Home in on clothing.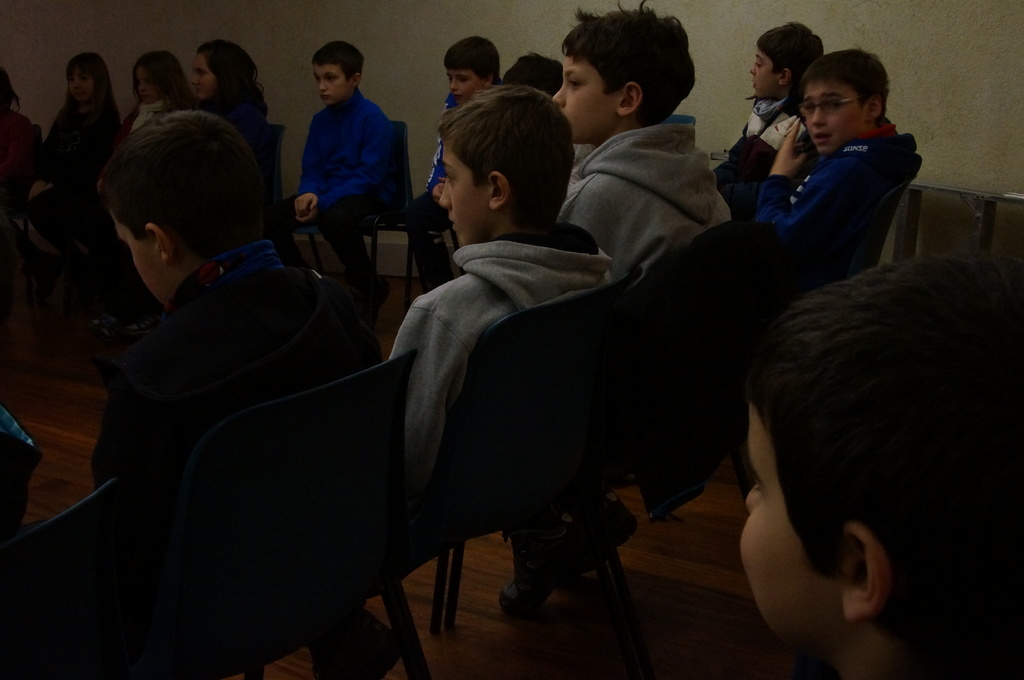
Homed in at Rect(86, 96, 179, 206).
